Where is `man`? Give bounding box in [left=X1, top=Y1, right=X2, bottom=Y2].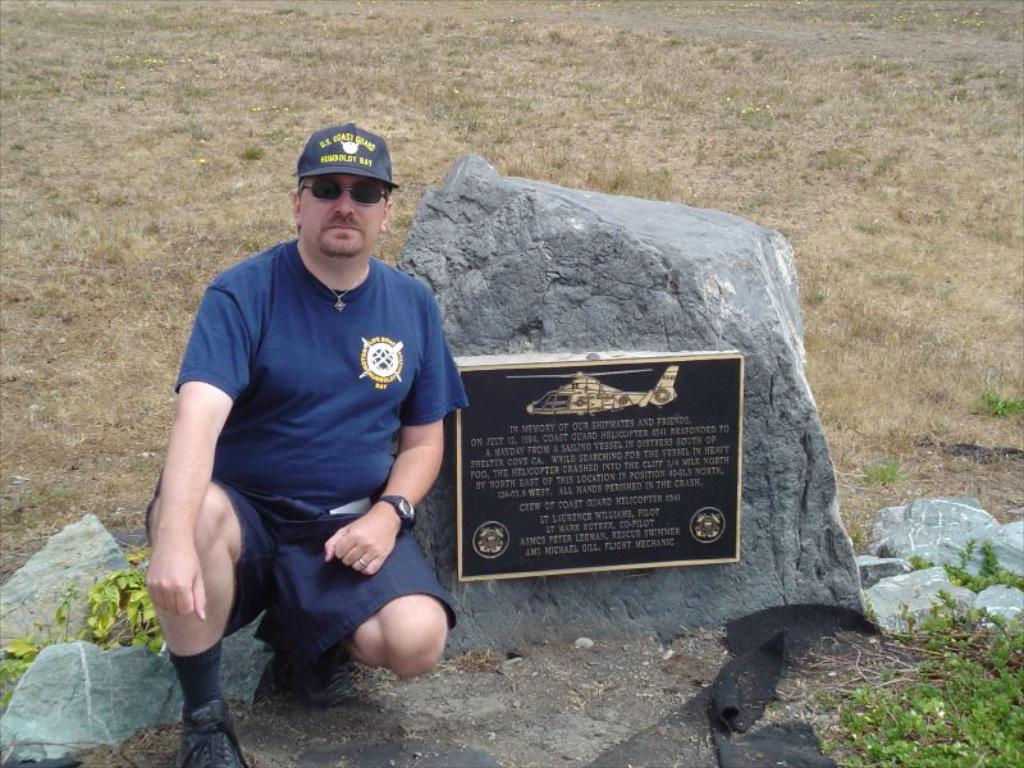
[left=142, top=109, right=472, bottom=737].
